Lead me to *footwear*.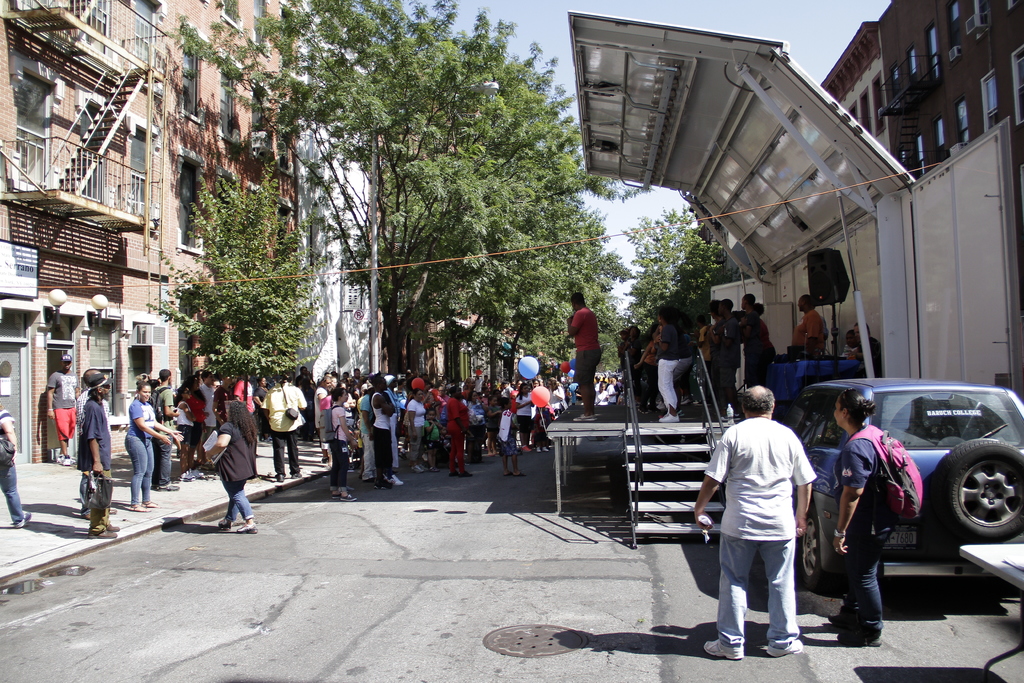
Lead to (676,410,684,417).
